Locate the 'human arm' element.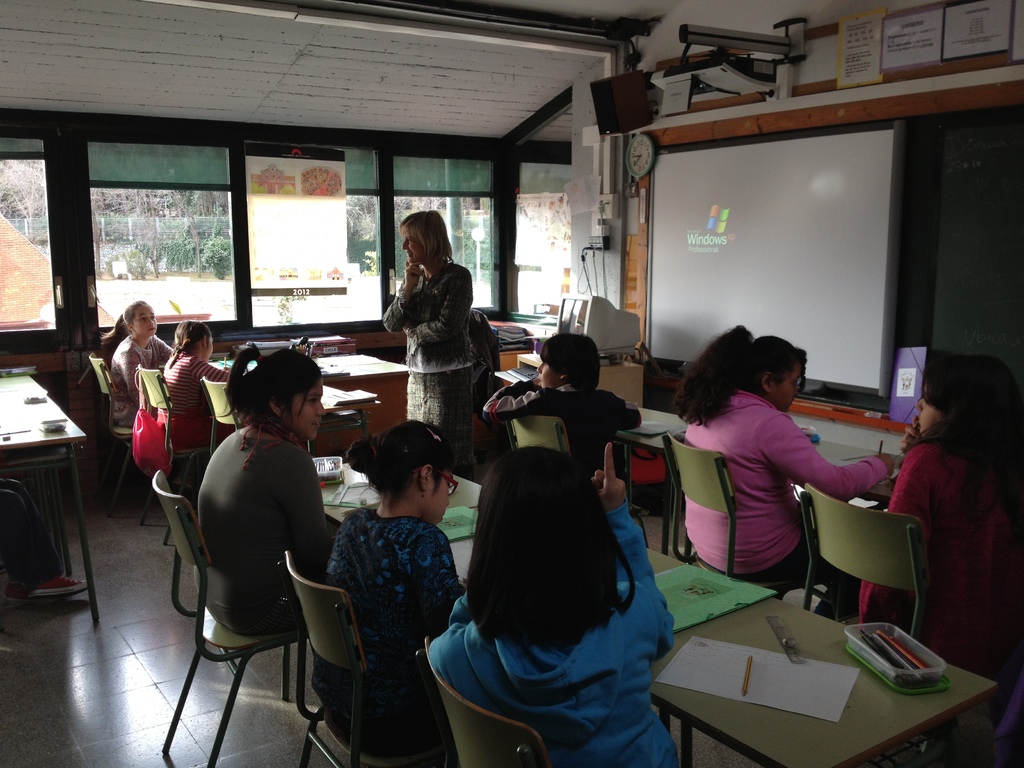
Element bbox: <box>190,365,219,383</box>.
